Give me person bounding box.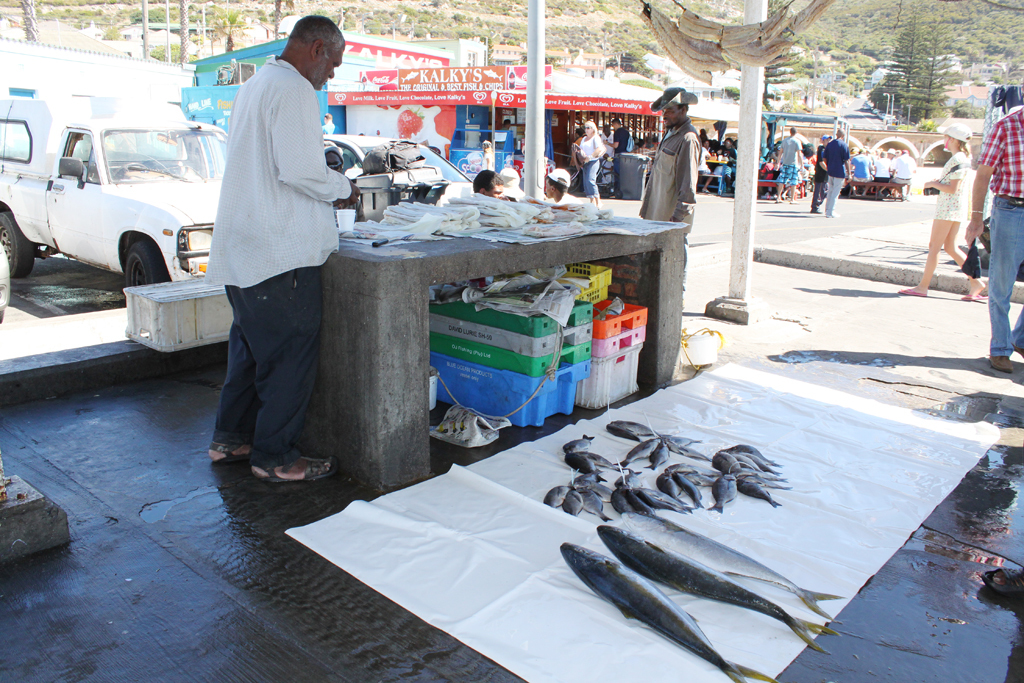
<region>194, 0, 352, 506</region>.
